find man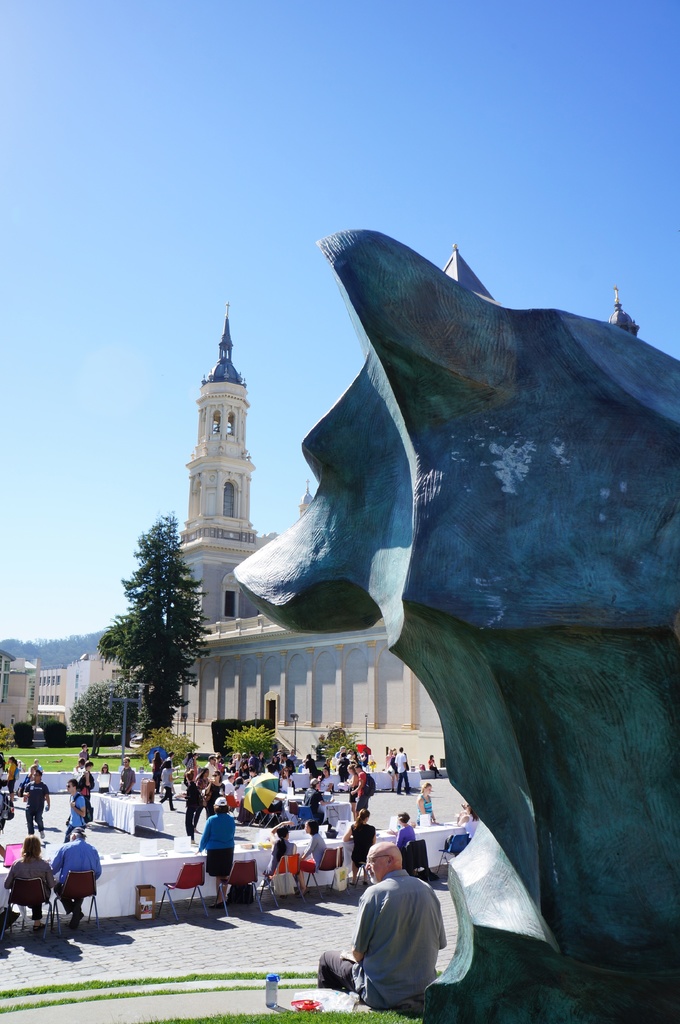
(51,825,102,930)
